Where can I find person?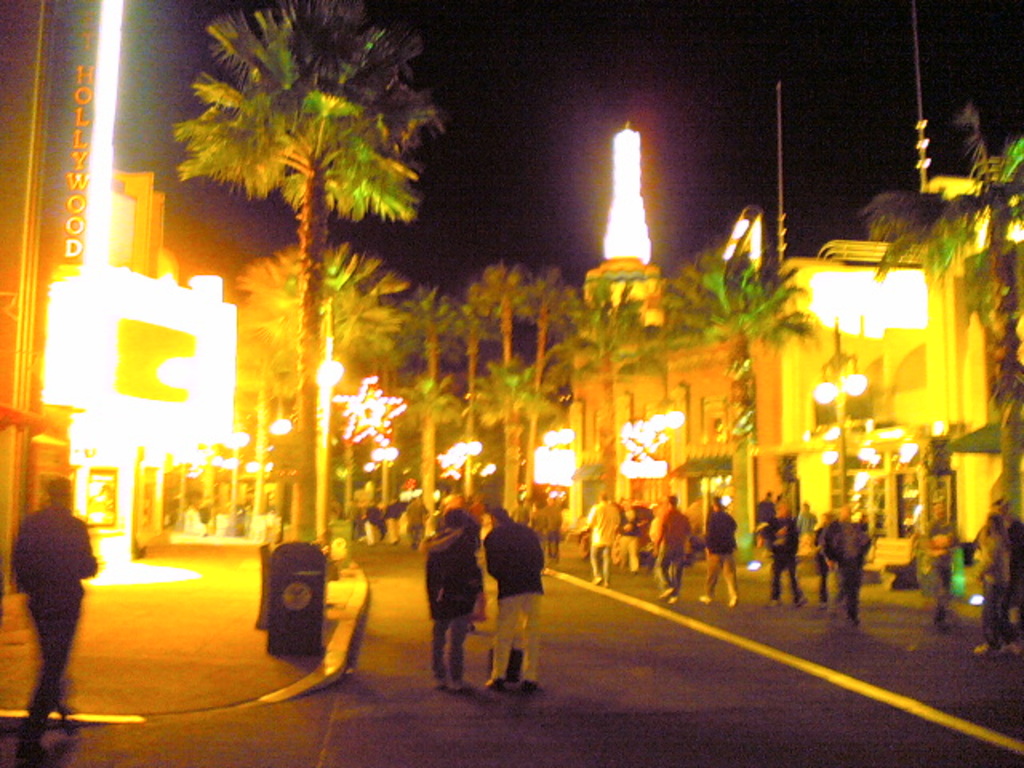
You can find it at region(424, 506, 486, 699).
